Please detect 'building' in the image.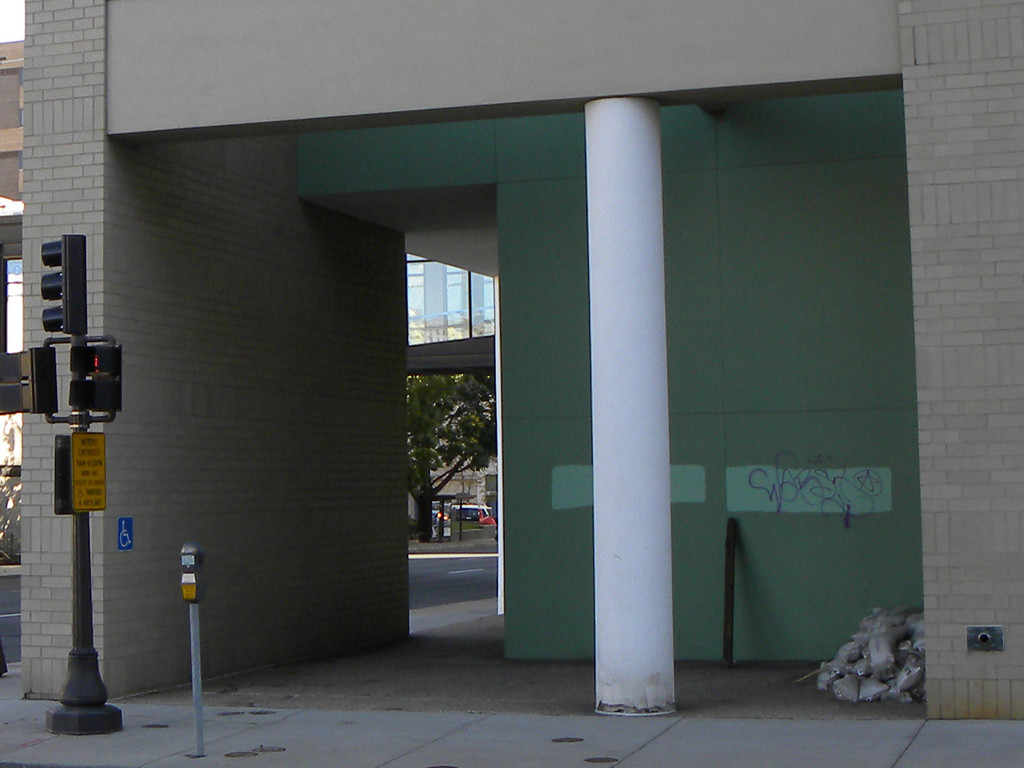
detection(0, 0, 1023, 720).
